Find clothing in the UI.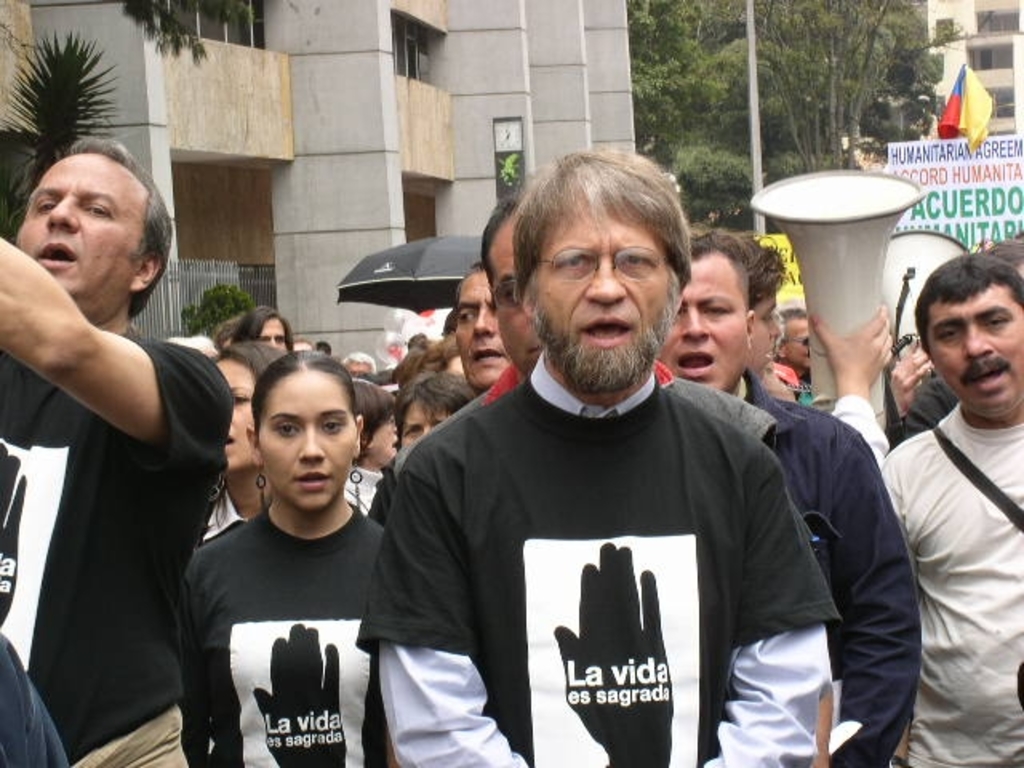
UI element at [376,317,842,765].
